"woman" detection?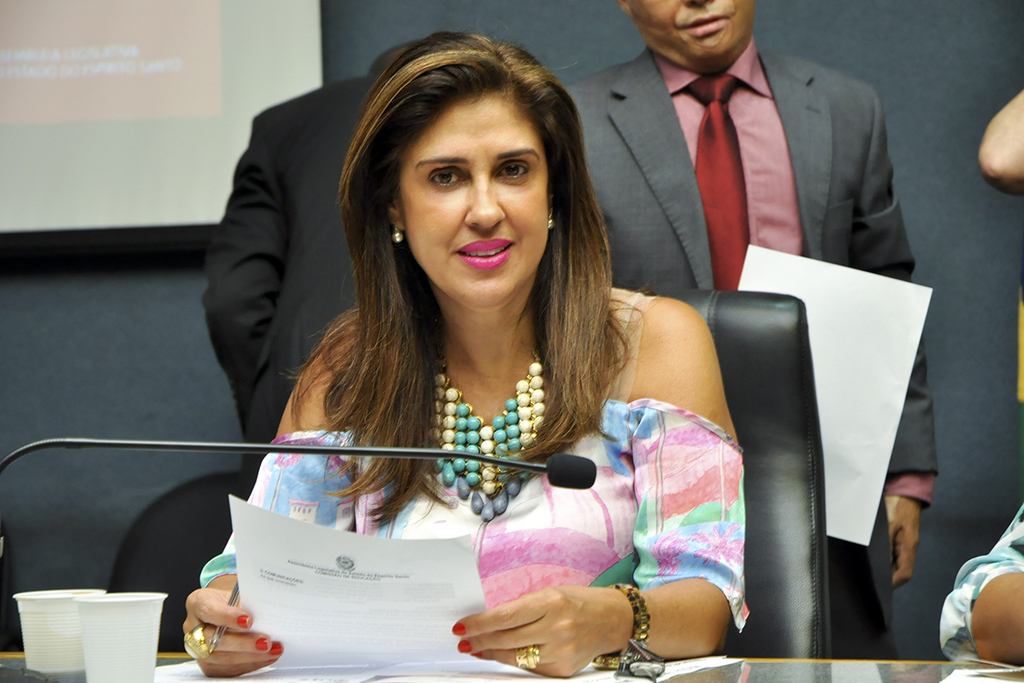
BBox(189, 36, 748, 679)
